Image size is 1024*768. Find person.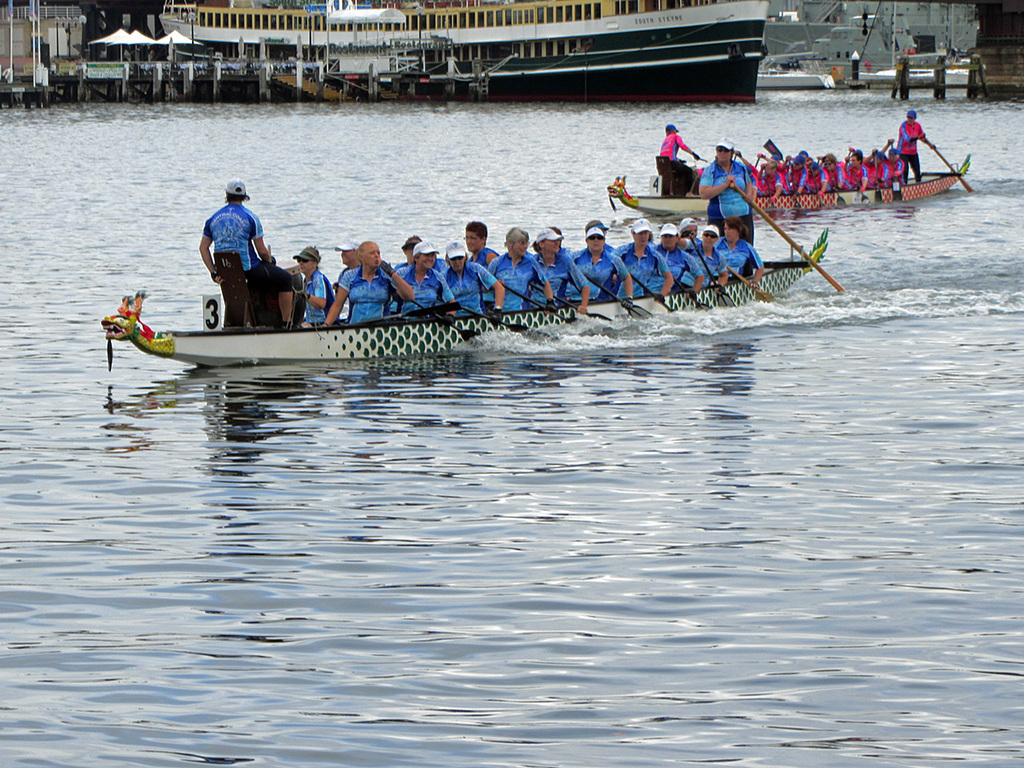
447,244,503,312.
